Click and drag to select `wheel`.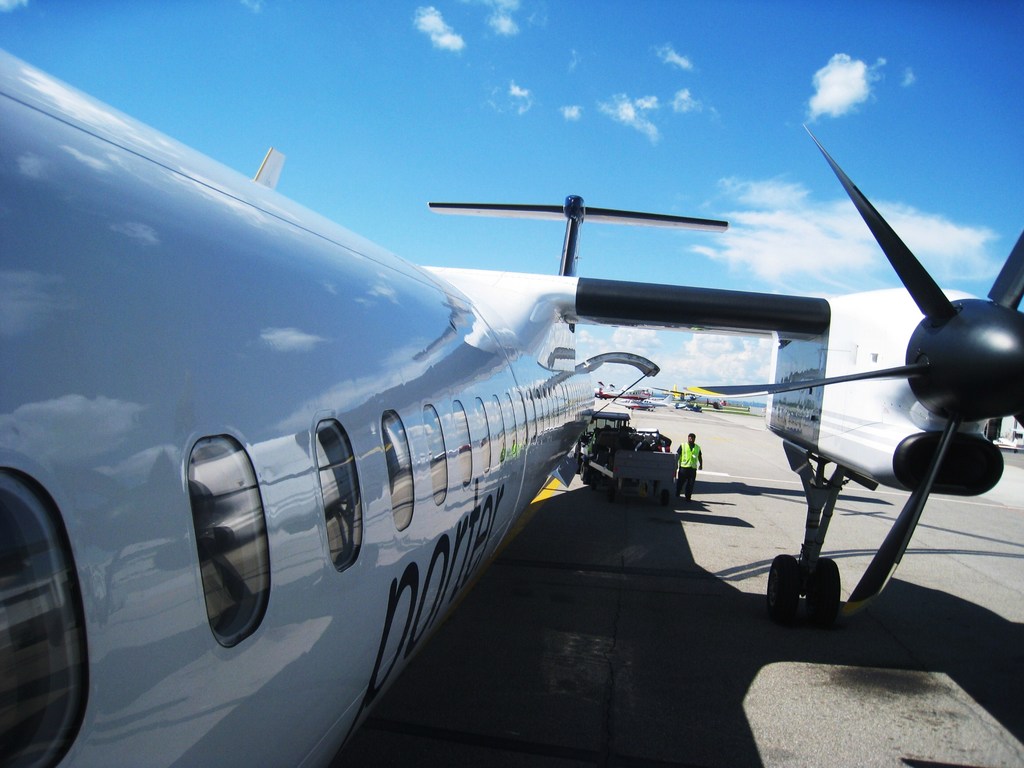
Selection: x1=607, y1=481, x2=616, y2=502.
